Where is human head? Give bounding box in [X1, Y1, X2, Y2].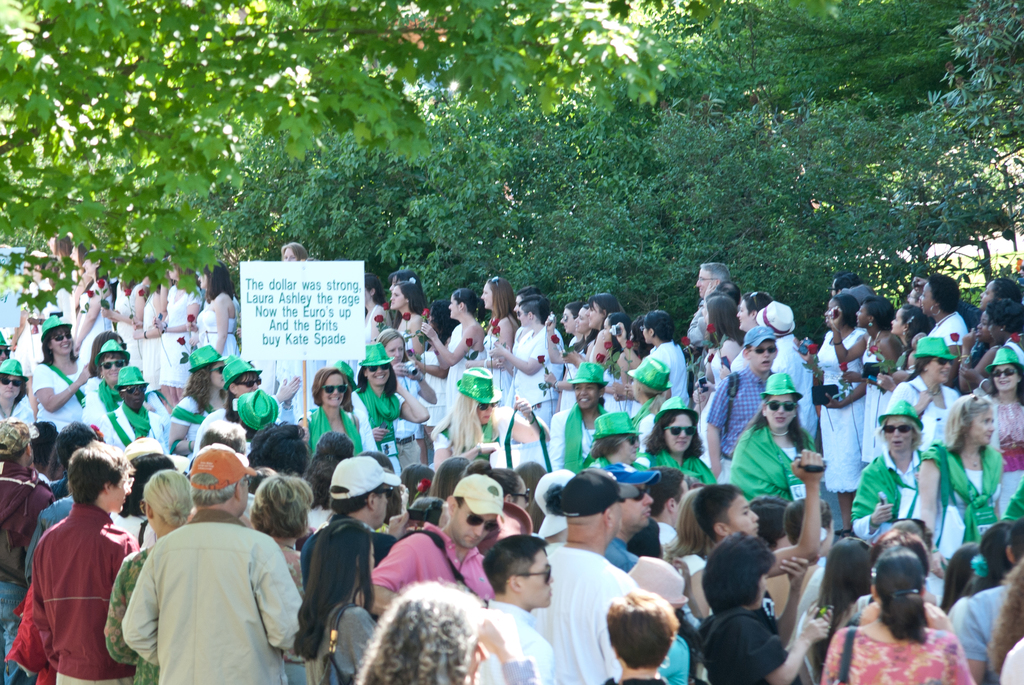
[830, 271, 861, 298].
